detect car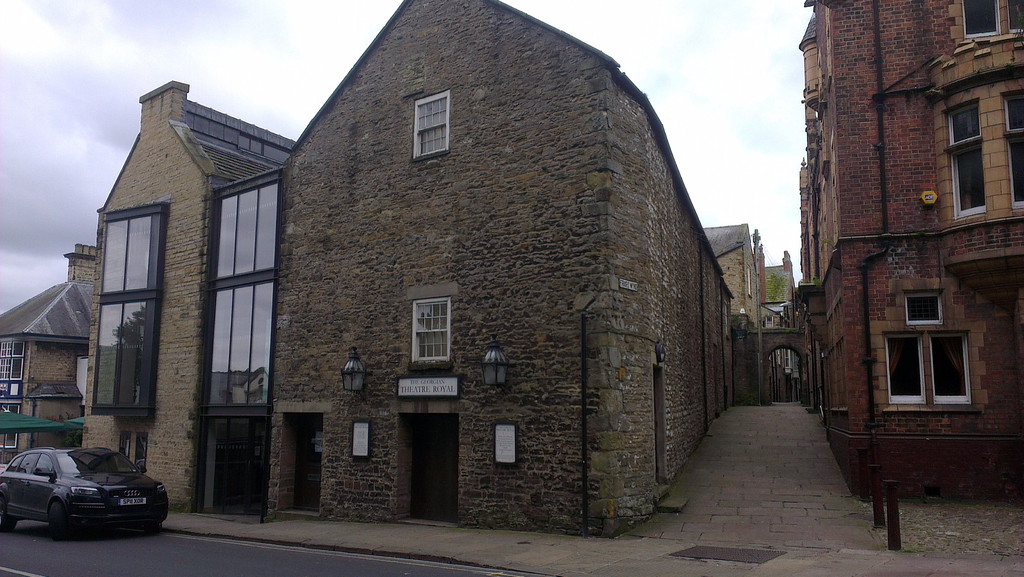
x1=10, y1=432, x2=151, y2=537
